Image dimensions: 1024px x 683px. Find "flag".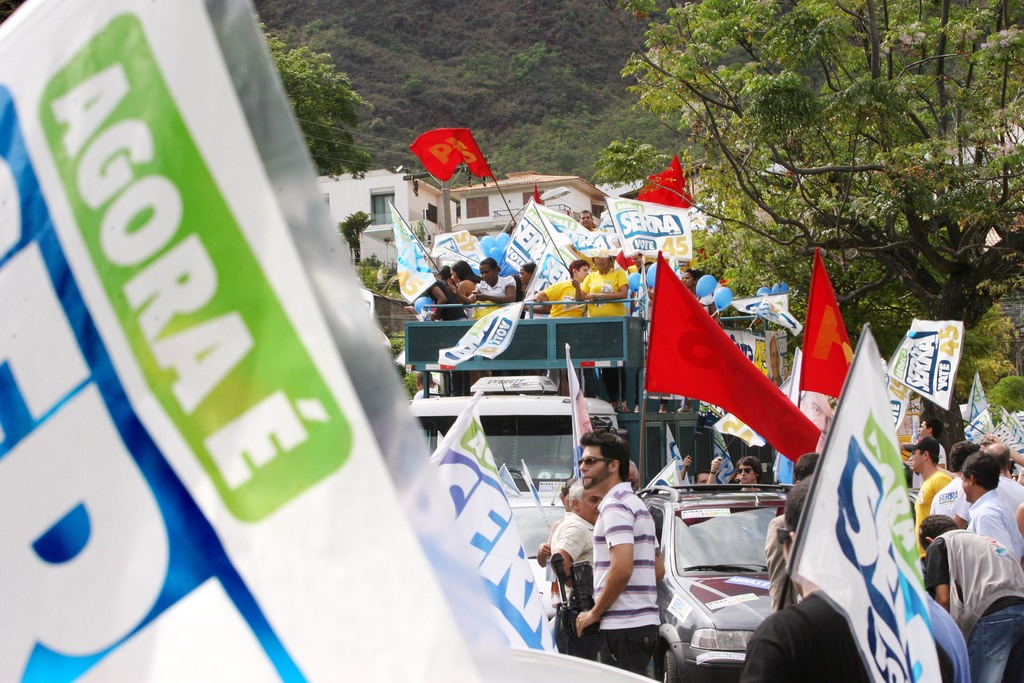
BBox(646, 273, 825, 489).
